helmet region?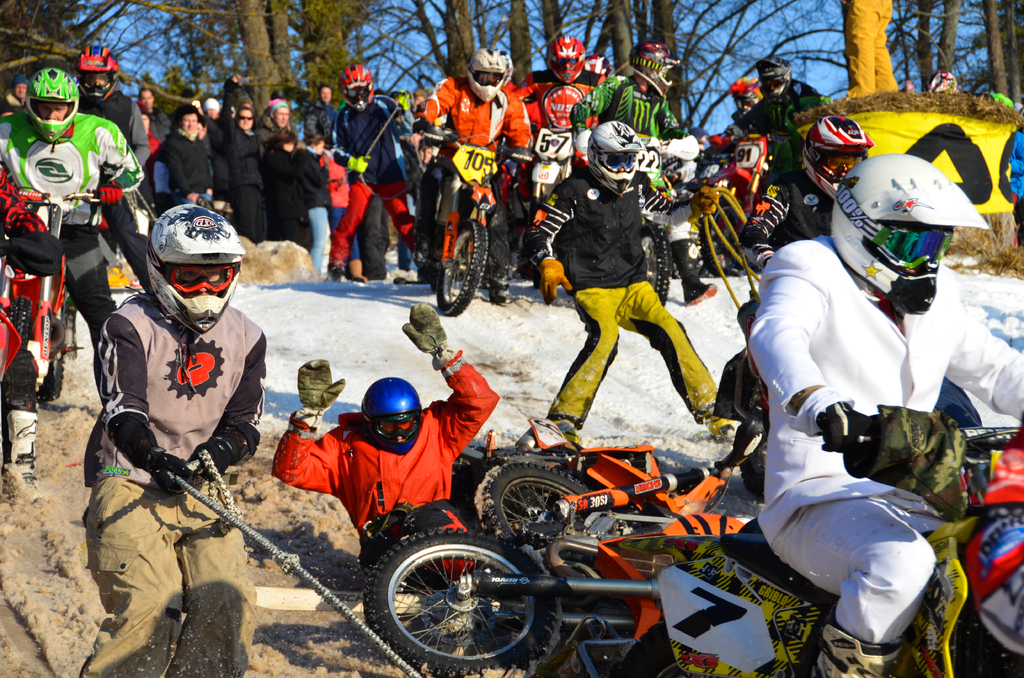
[24, 66, 82, 143]
